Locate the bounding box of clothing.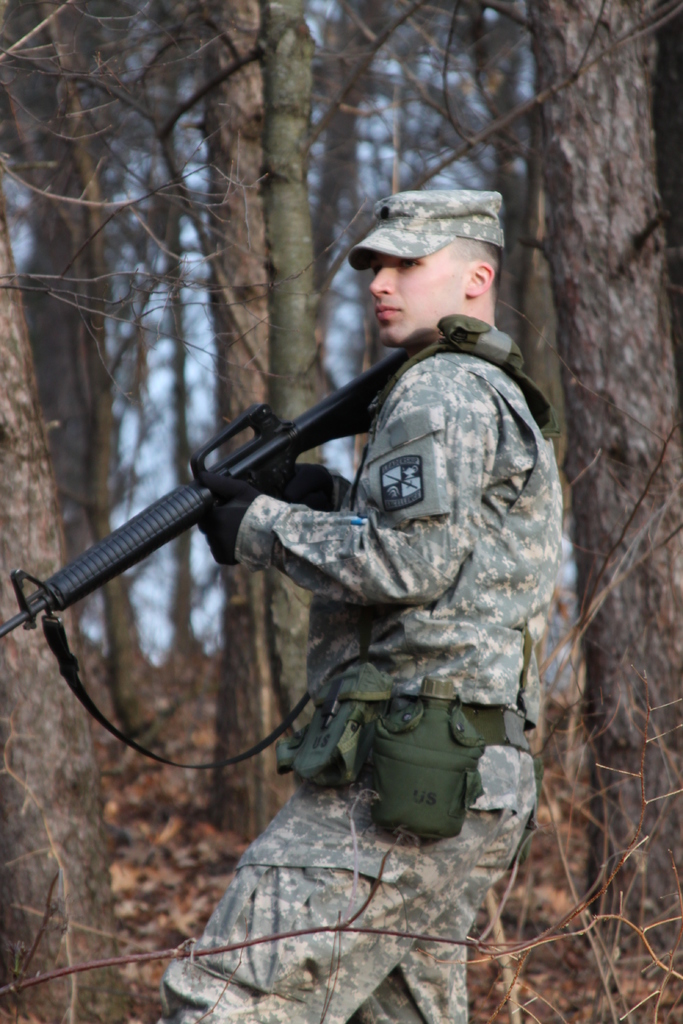
Bounding box: locate(160, 353, 561, 1023).
